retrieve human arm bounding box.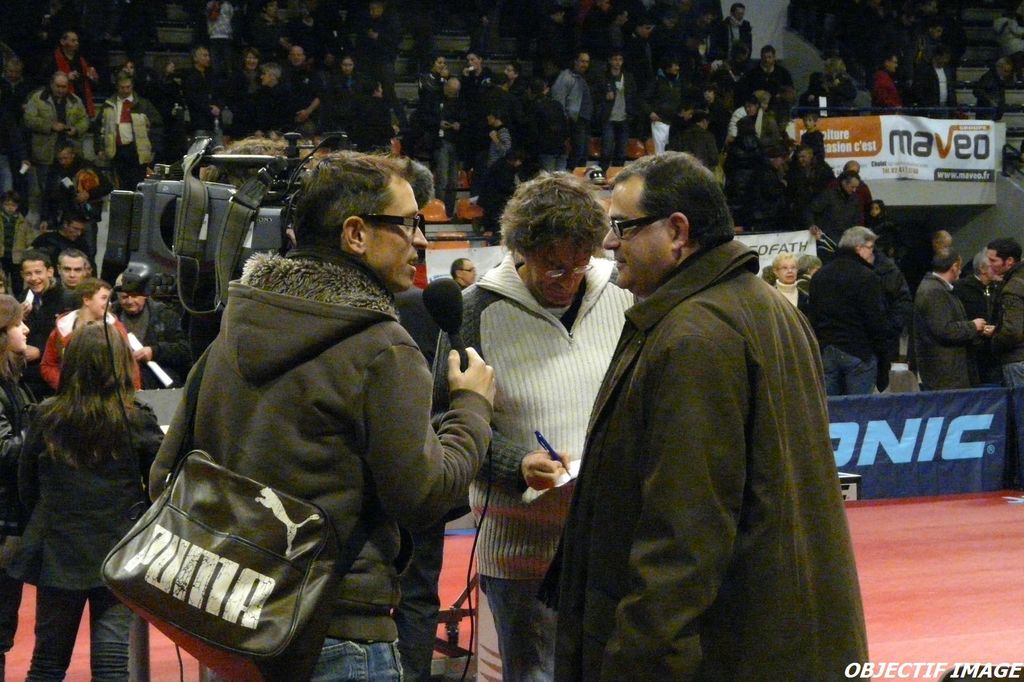
Bounding box: 543:70:567:116.
